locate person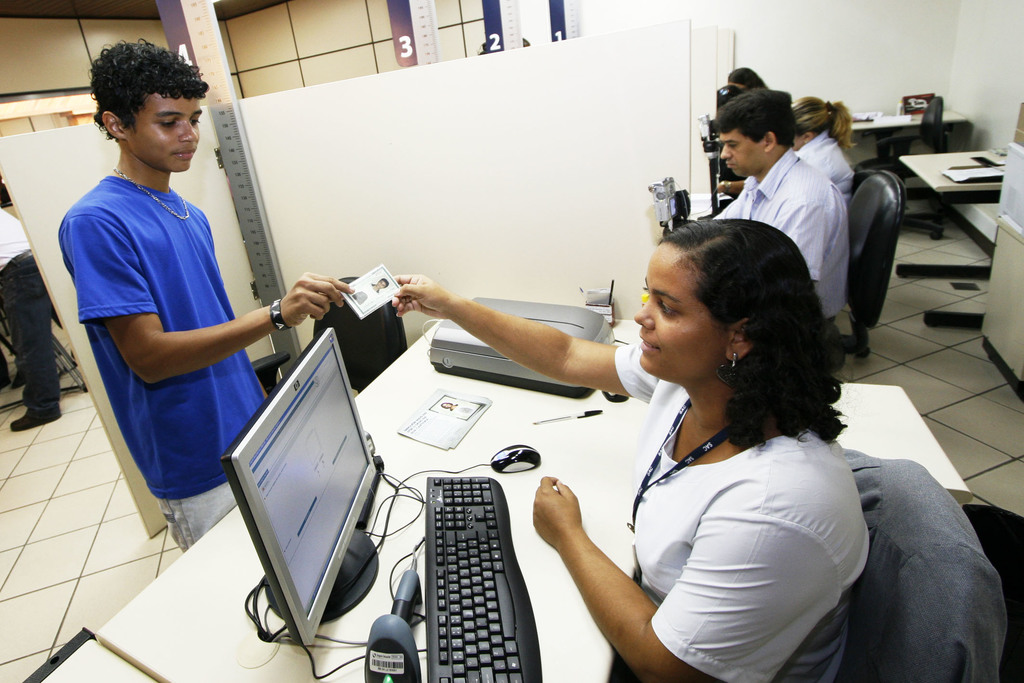
l=721, t=62, r=765, b=96
